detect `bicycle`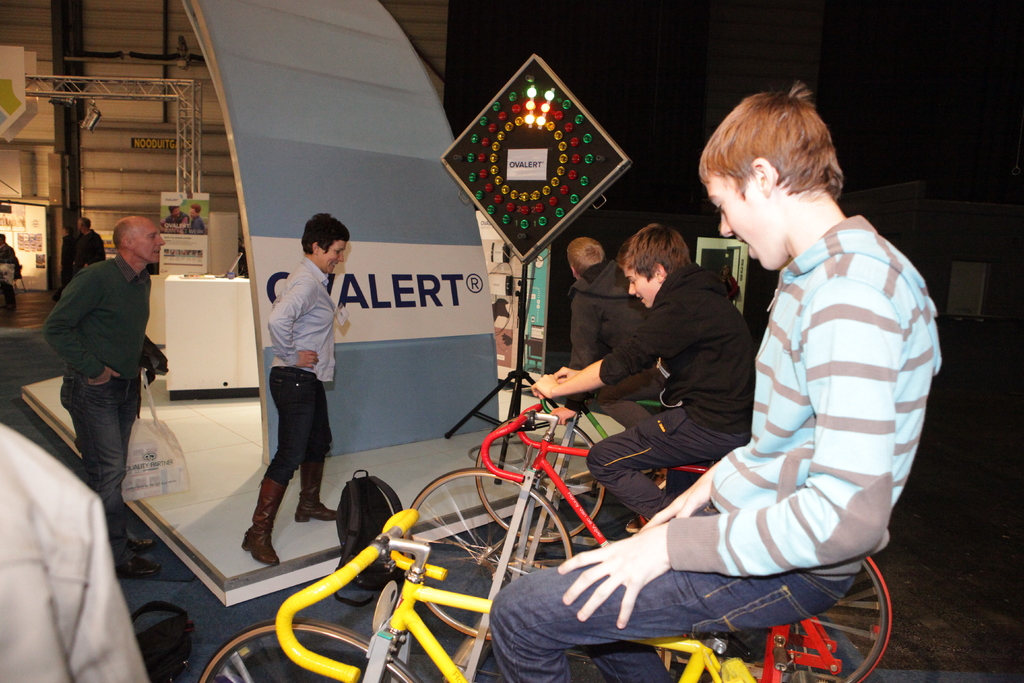
bbox(199, 509, 797, 682)
